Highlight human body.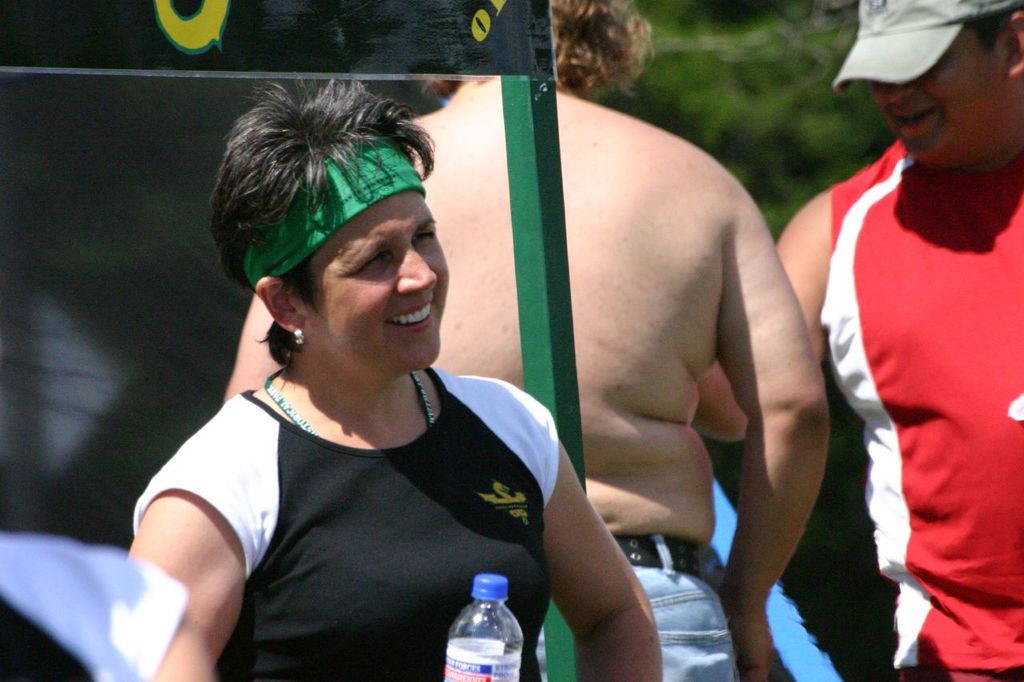
Highlighted region: pyautogui.locateOnScreen(685, 0, 1023, 681).
